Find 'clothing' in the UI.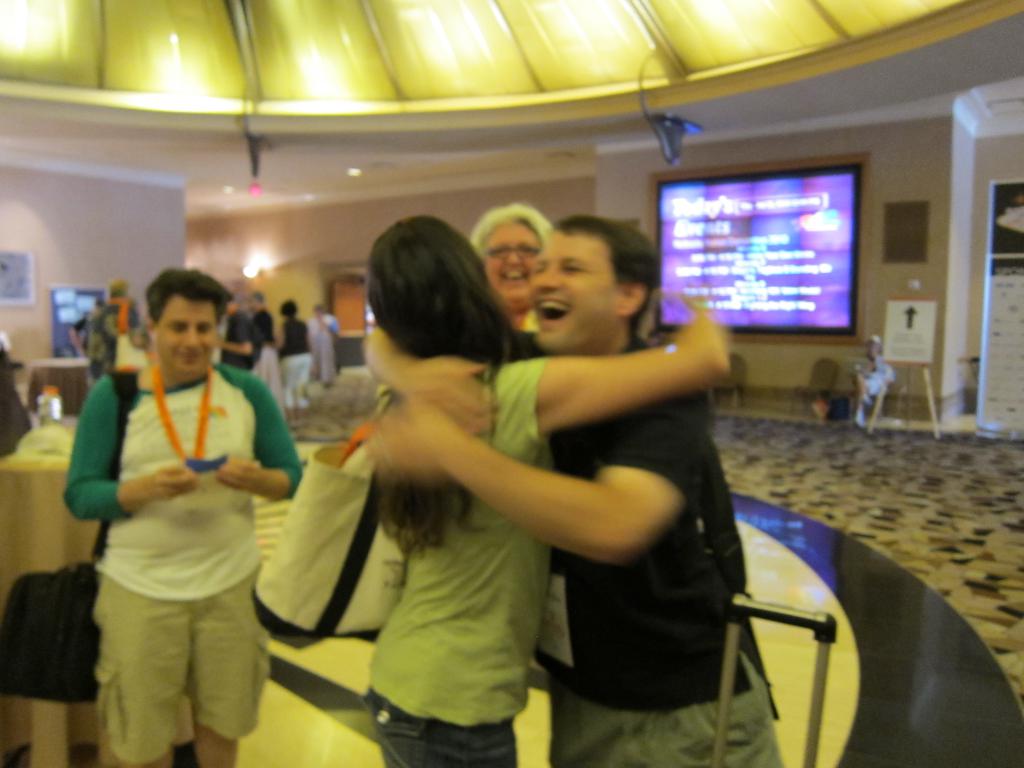
UI element at bbox=(277, 309, 310, 413).
